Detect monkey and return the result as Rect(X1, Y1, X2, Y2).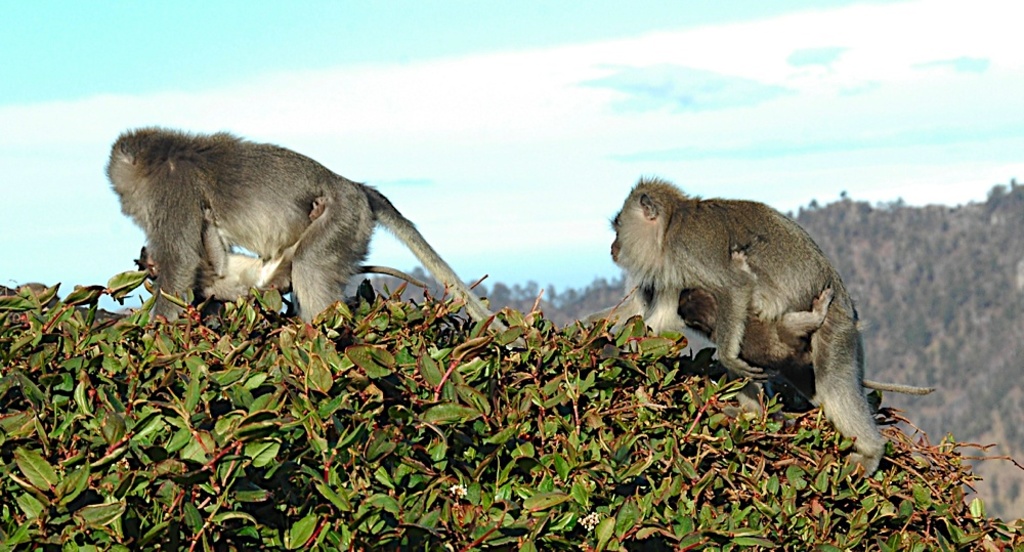
Rect(135, 210, 438, 289).
